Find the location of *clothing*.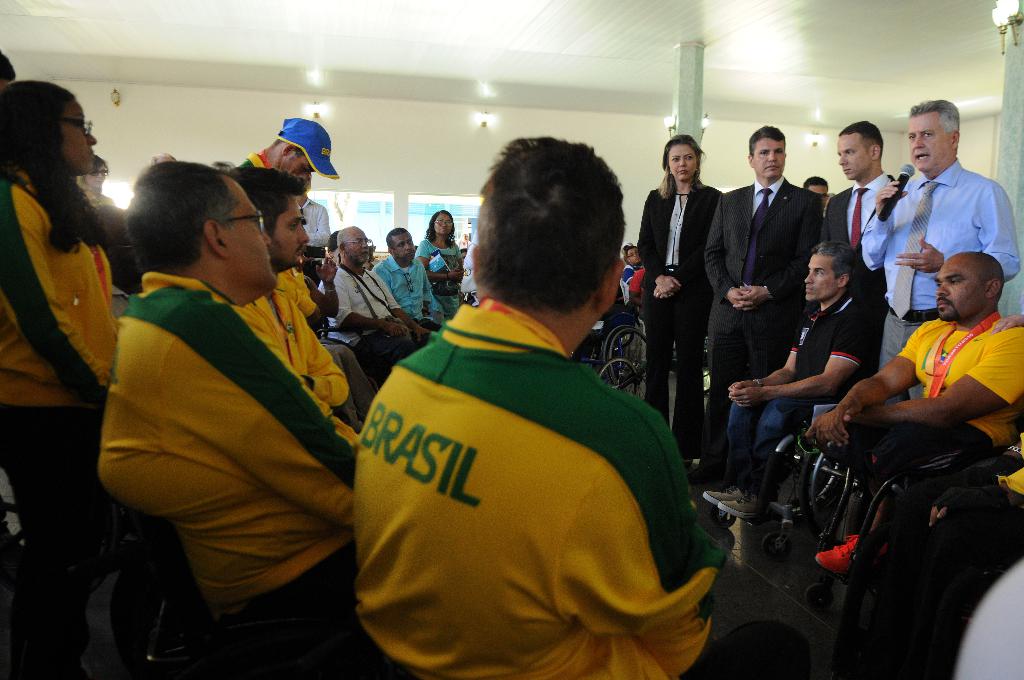
Location: locate(700, 171, 829, 327).
